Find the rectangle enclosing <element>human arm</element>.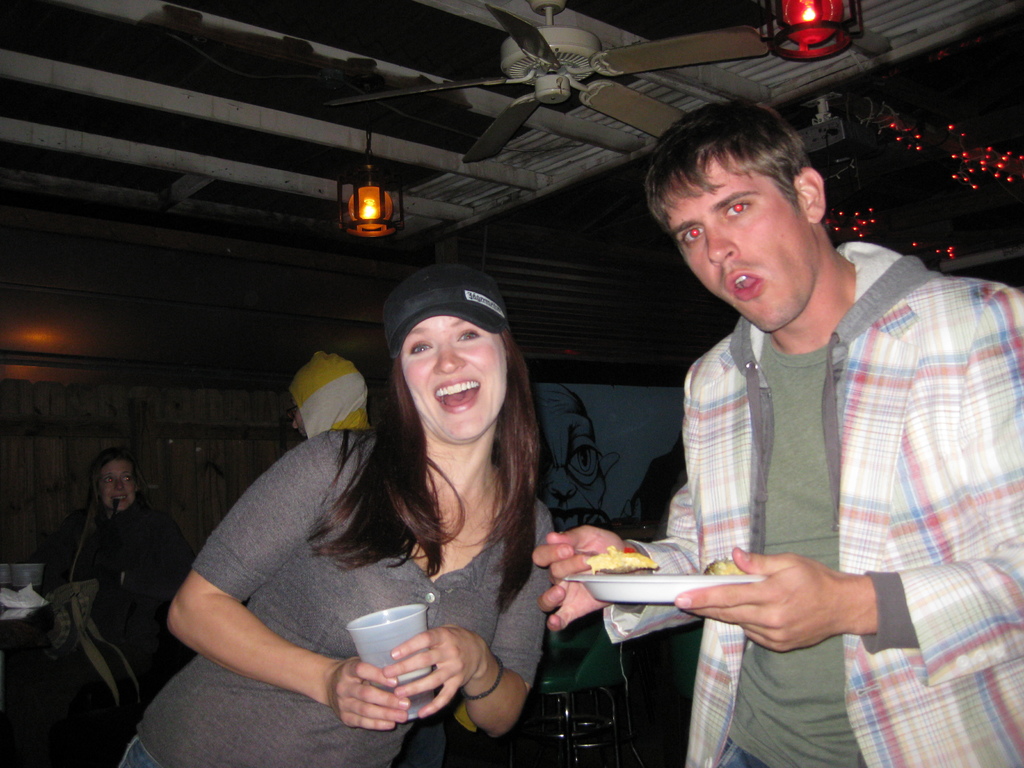
<bbox>382, 497, 556, 744</bbox>.
